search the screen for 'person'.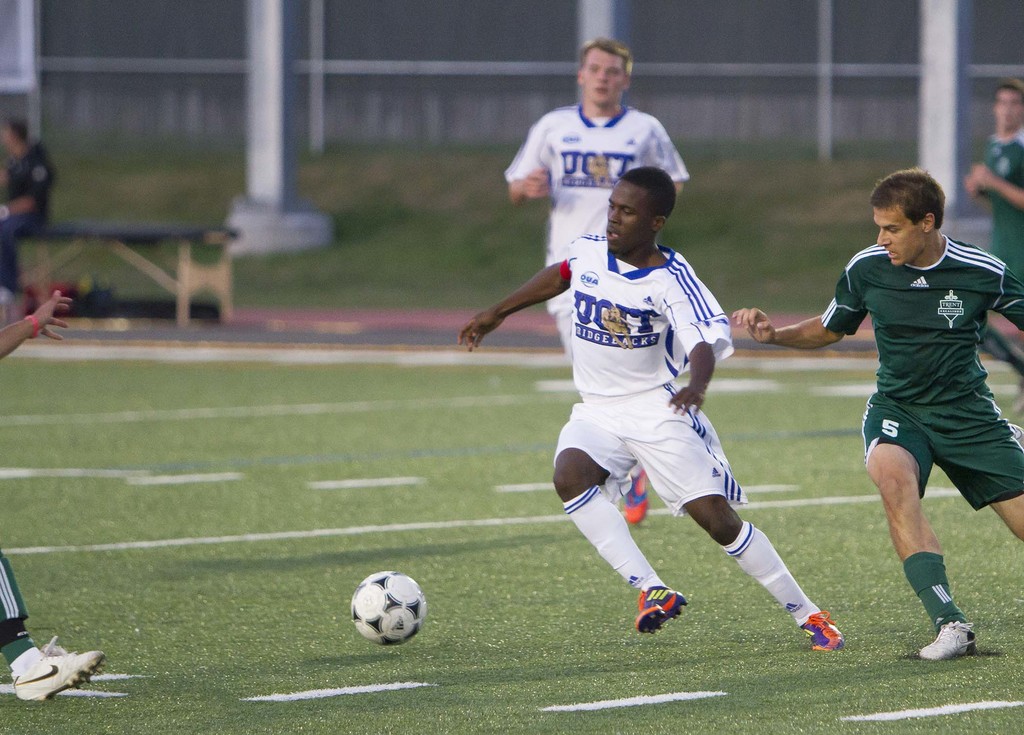
Found at x1=454 y1=164 x2=845 y2=650.
